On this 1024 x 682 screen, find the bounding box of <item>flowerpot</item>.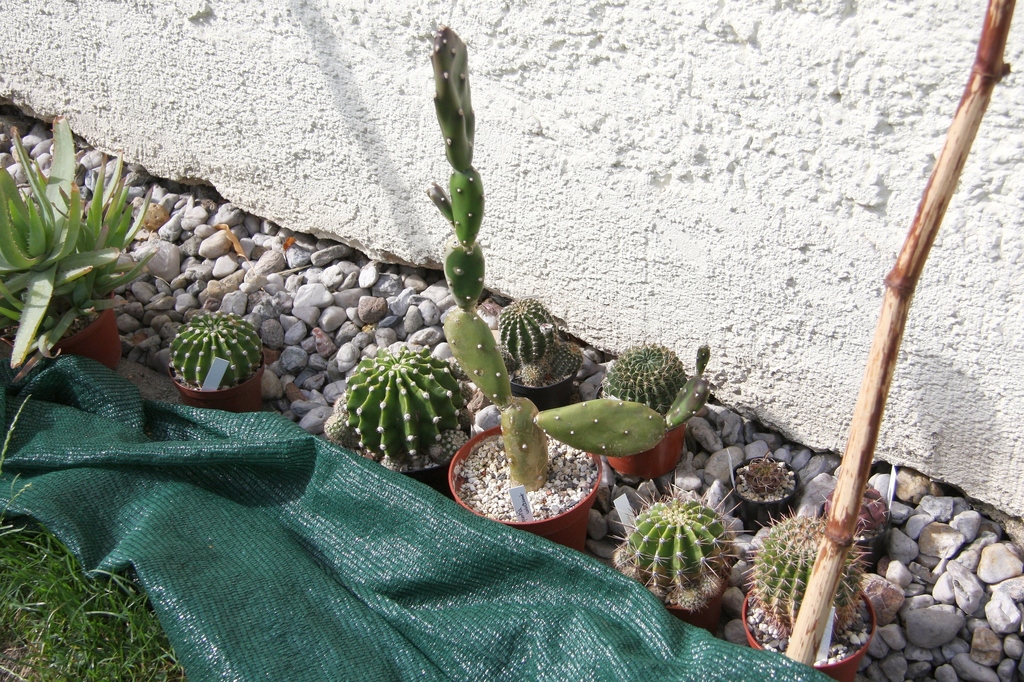
Bounding box: (left=371, top=405, right=471, bottom=488).
